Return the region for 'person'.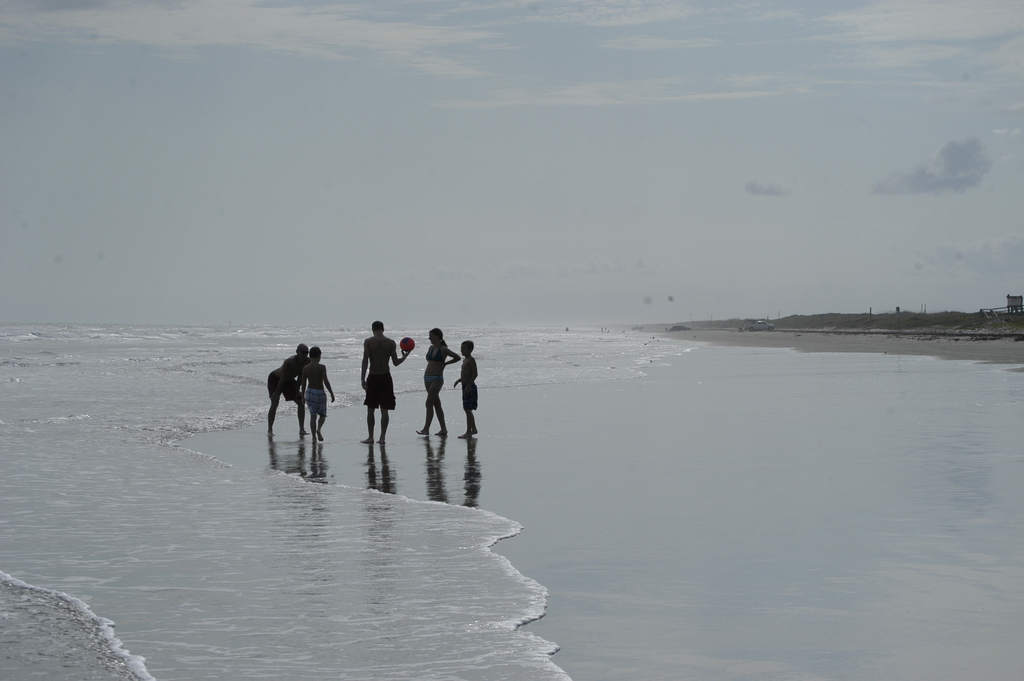
x1=454, y1=340, x2=479, y2=438.
